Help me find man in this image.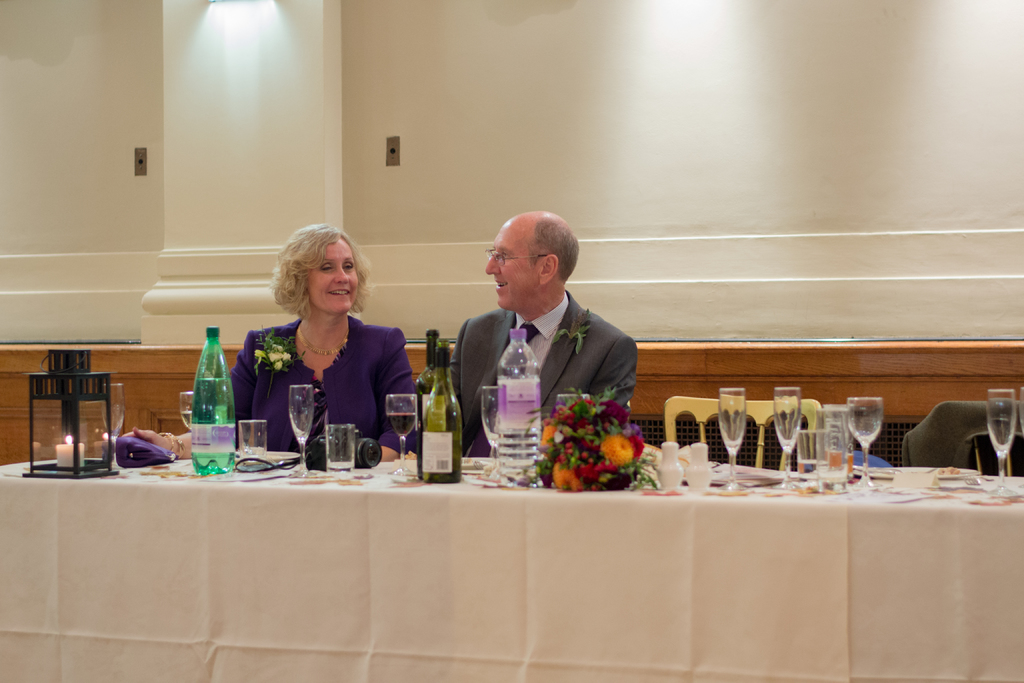
Found it: <bbox>426, 208, 648, 490</bbox>.
